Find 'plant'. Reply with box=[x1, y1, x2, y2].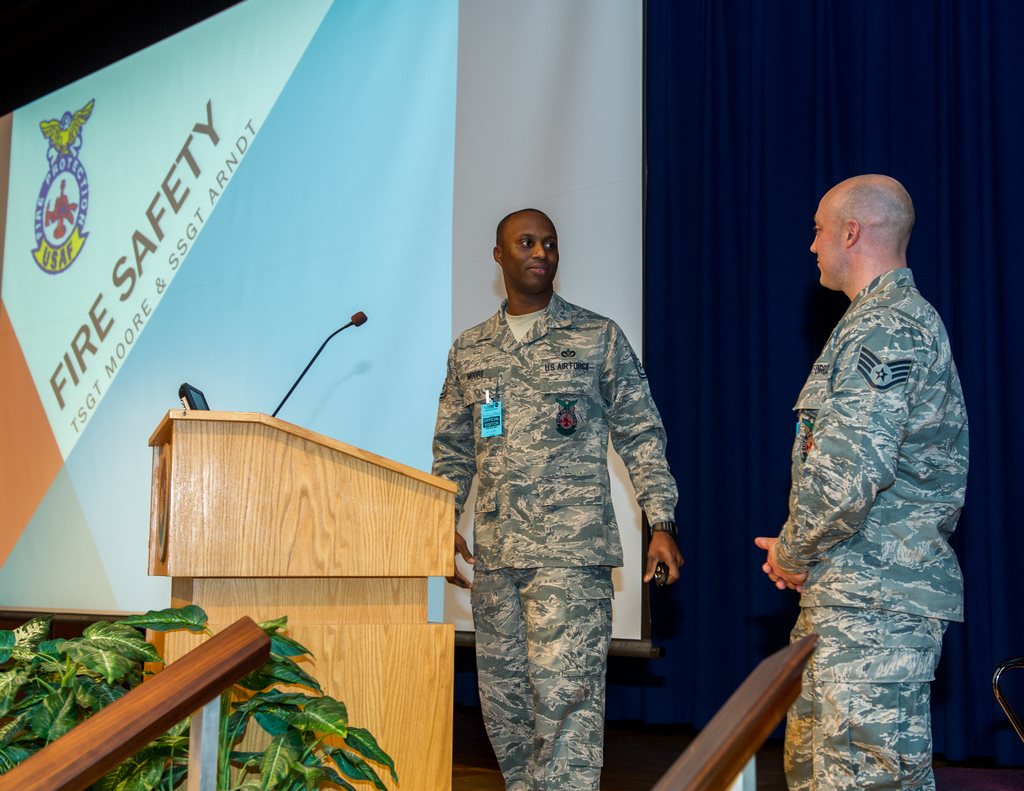
box=[0, 603, 223, 790].
